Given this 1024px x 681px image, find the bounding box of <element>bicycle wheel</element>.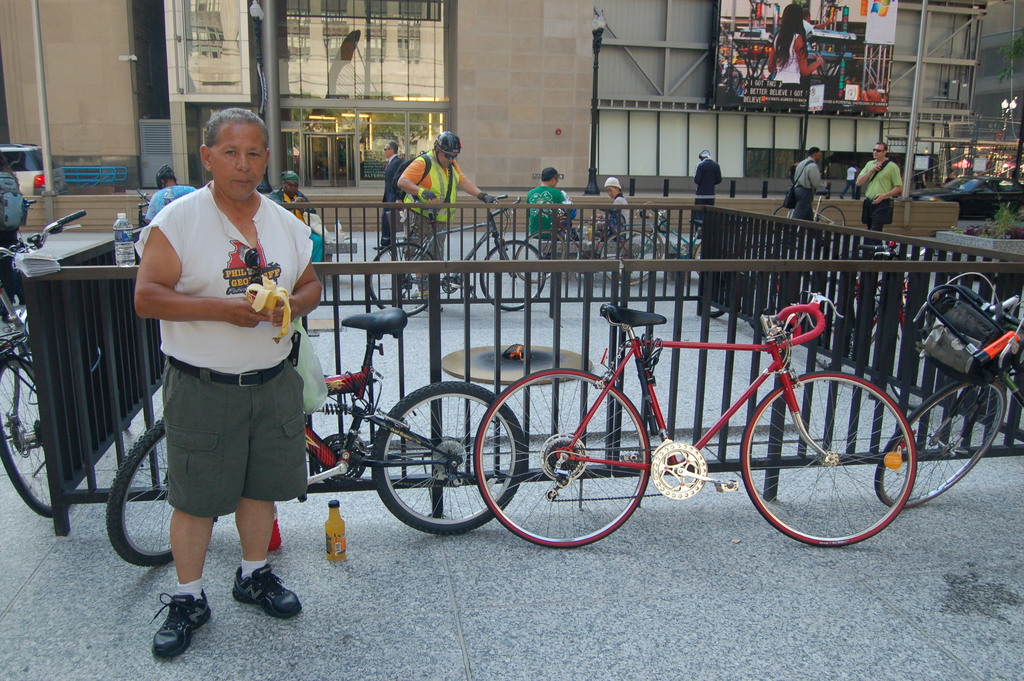
[618, 226, 660, 279].
